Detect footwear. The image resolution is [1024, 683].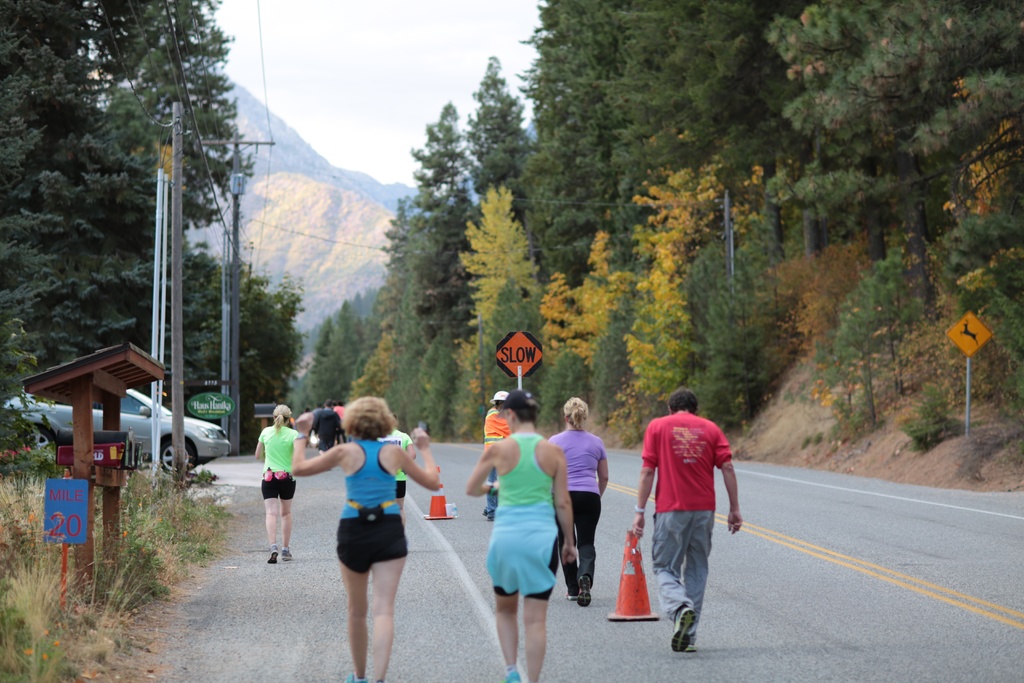
(left=669, top=605, right=697, bottom=650).
